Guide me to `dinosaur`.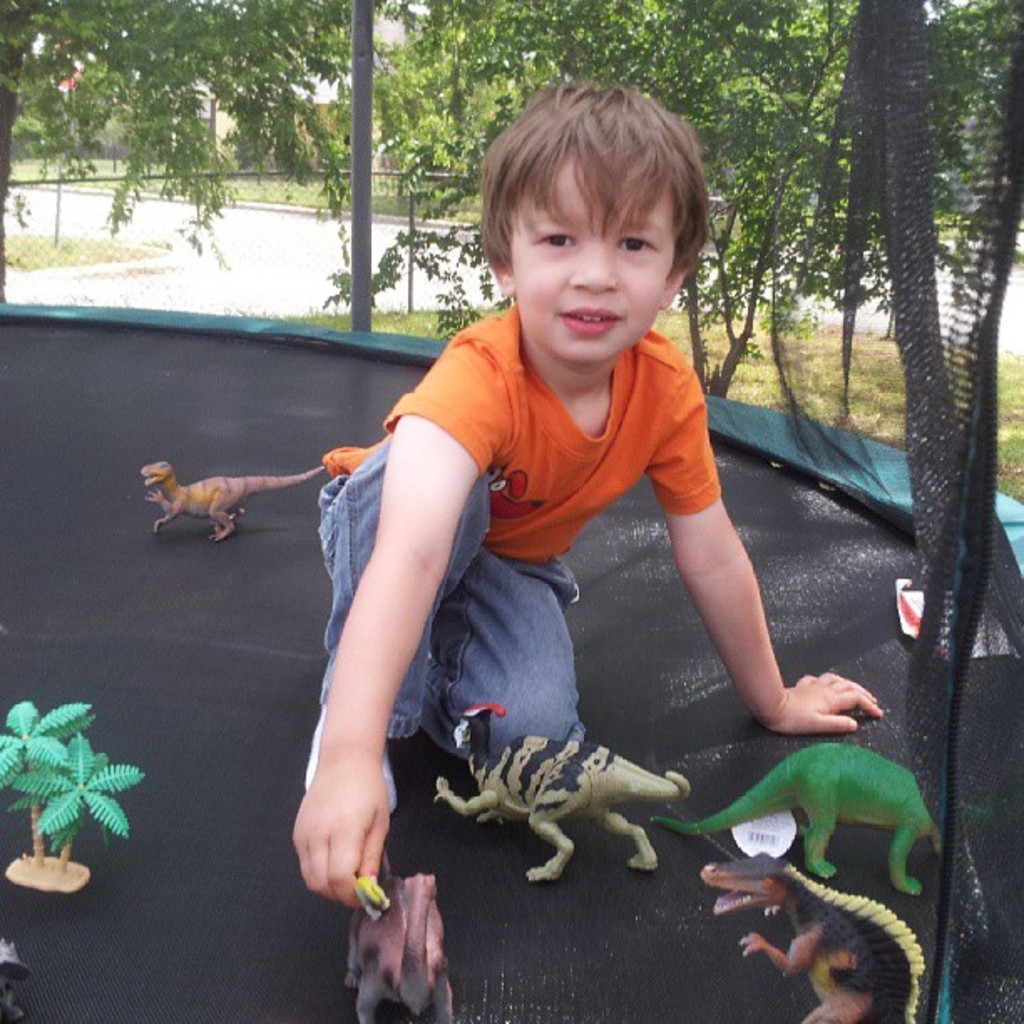
Guidance: {"x1": 643, "y1": 738, "x2": 955, "y2": 893}.
